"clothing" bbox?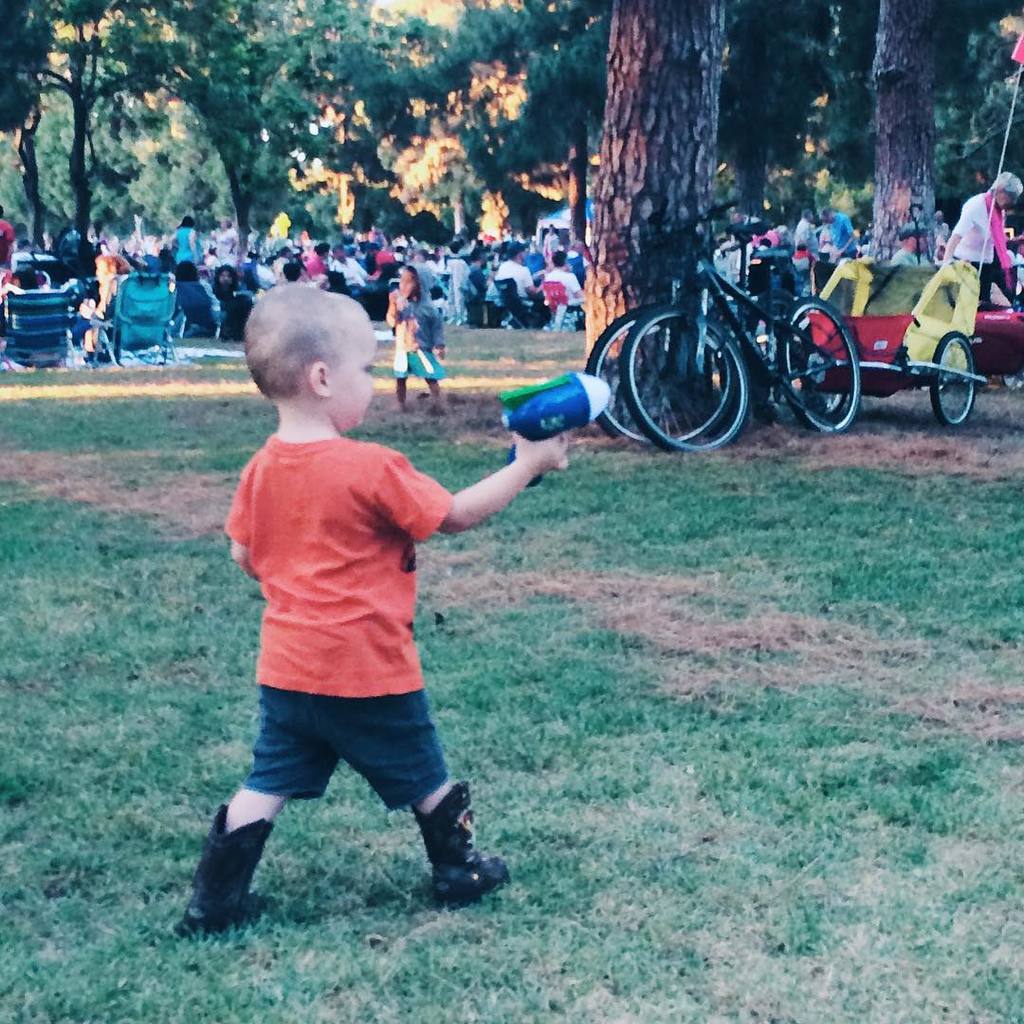
BBox(379, 289, 439, 355)
